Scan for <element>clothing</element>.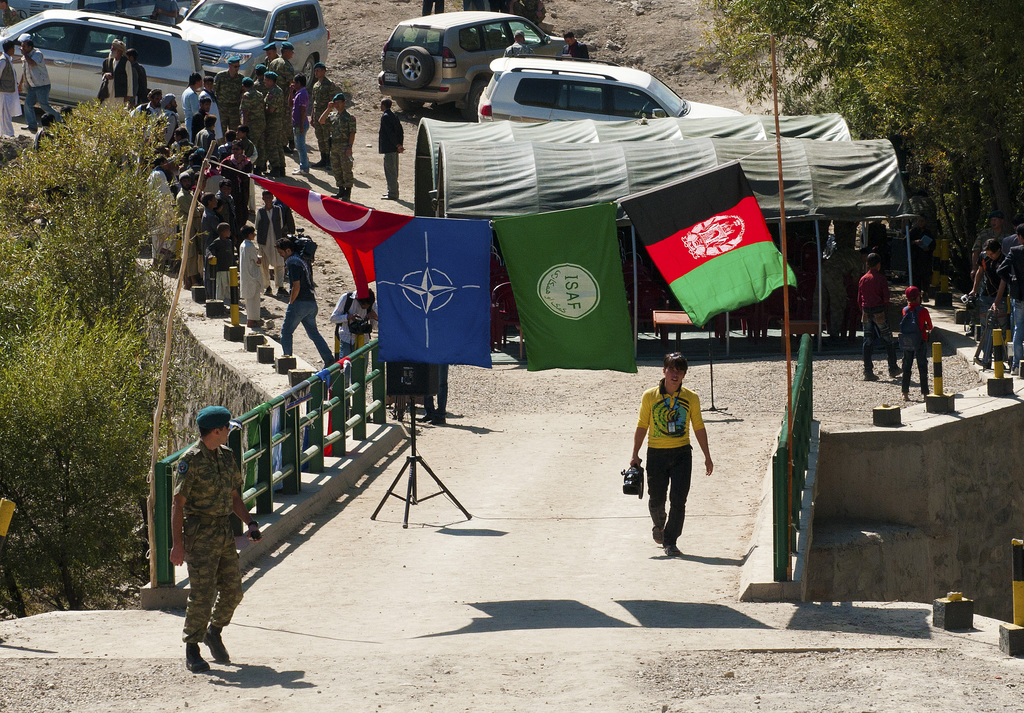
Scan result: <box>237,204,287,265</box>.
